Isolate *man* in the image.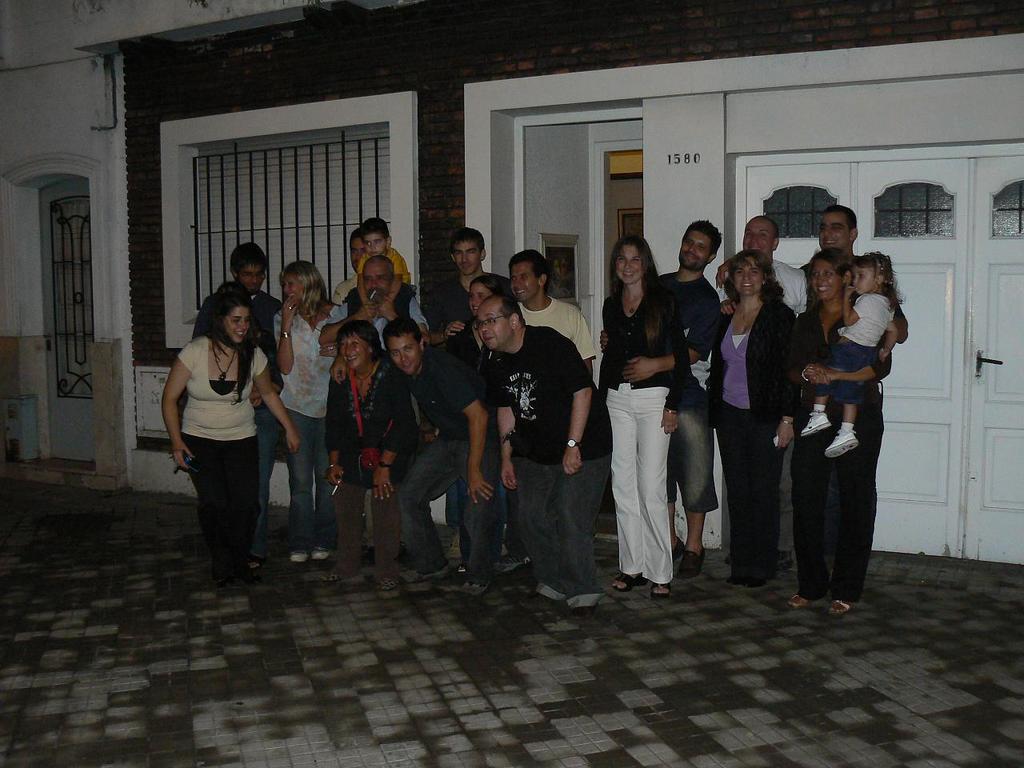
Isolated region: locate(793, 203, 915, 351).
